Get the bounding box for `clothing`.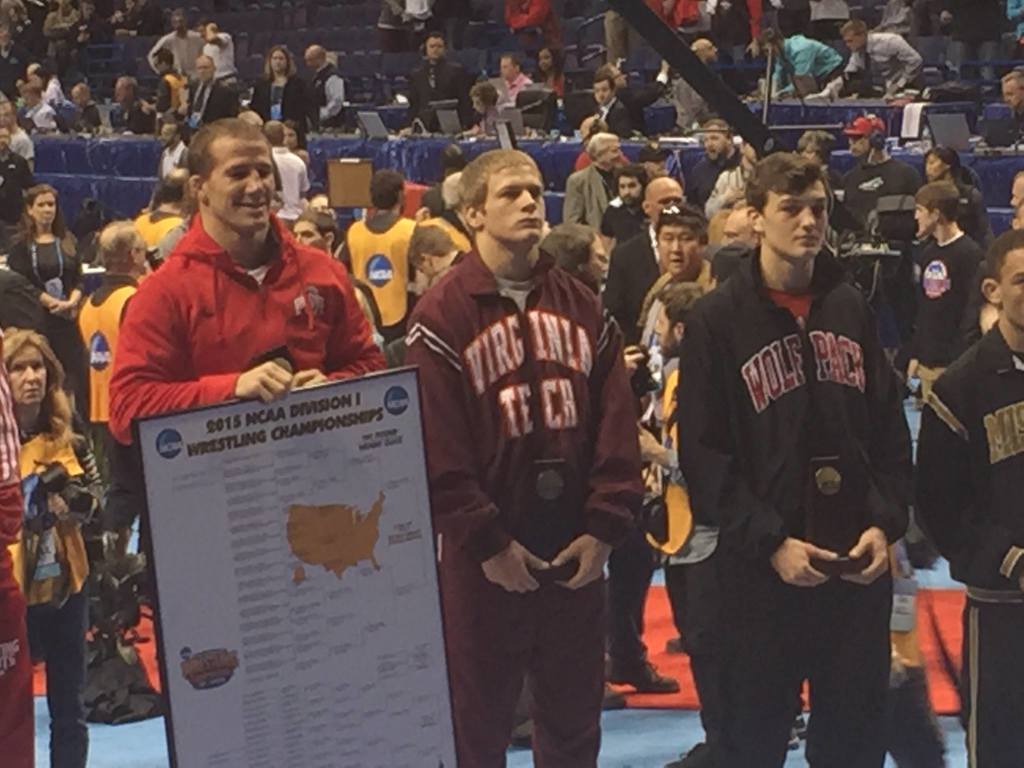
[x1=112, y1=104, x2=154, y2=140].
